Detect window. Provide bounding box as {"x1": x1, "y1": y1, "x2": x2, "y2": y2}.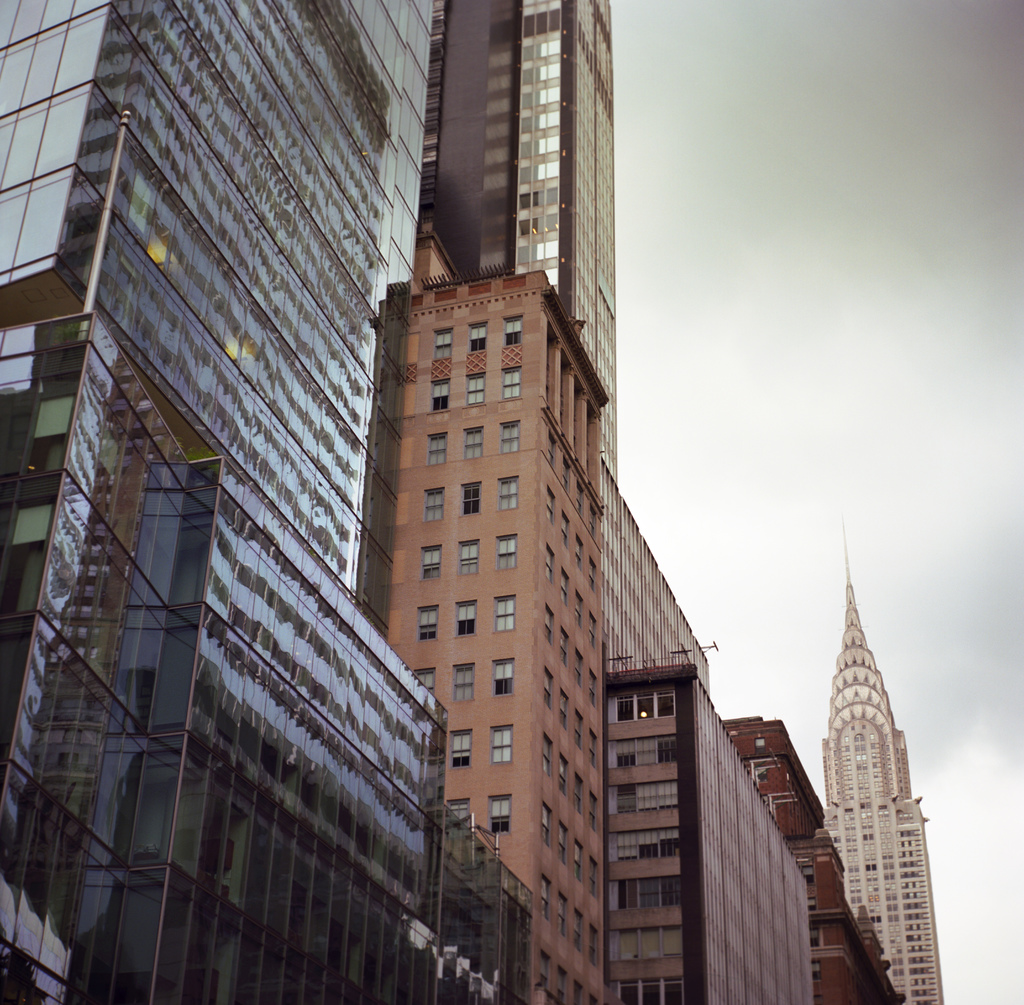
{"x1": 447, "y1": 731, "x2": 475, "y2": 769}.
